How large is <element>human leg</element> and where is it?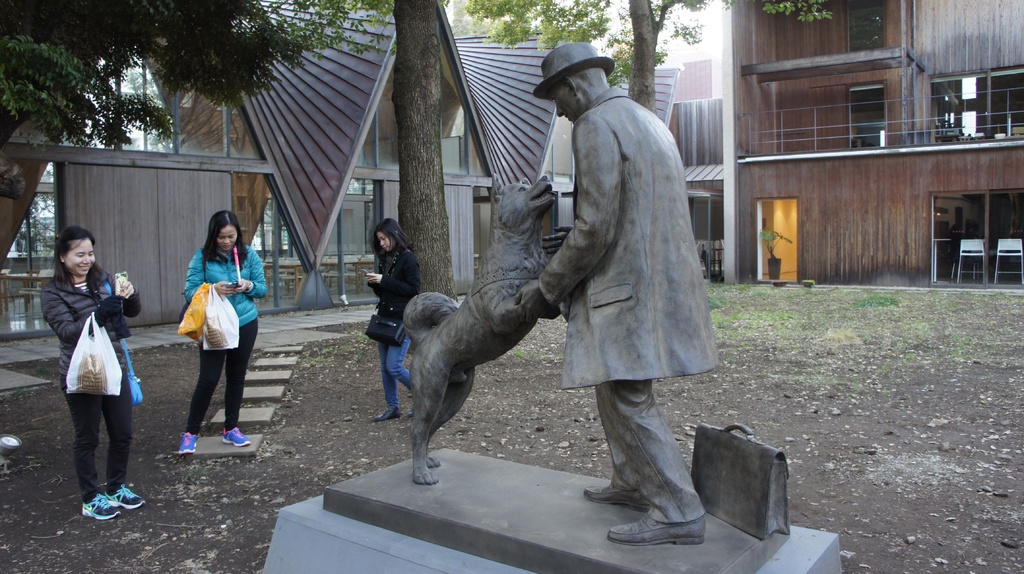
Bounding box: 372 334 399 420.
